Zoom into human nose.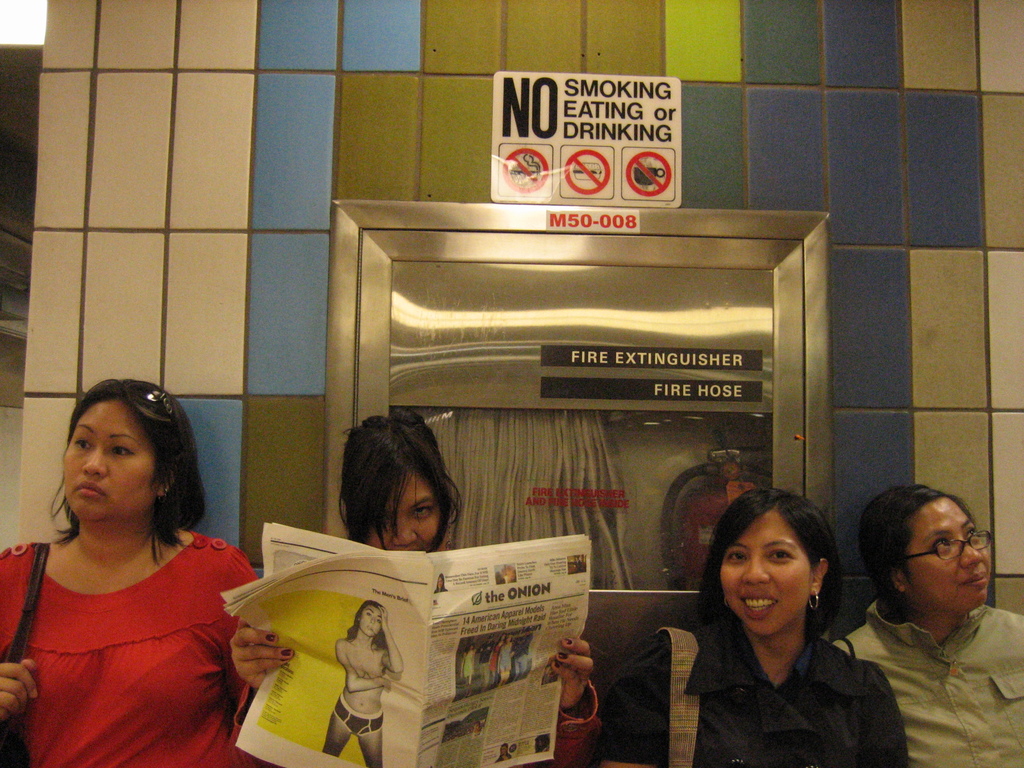
Zoom target: 959:534:981:564.
